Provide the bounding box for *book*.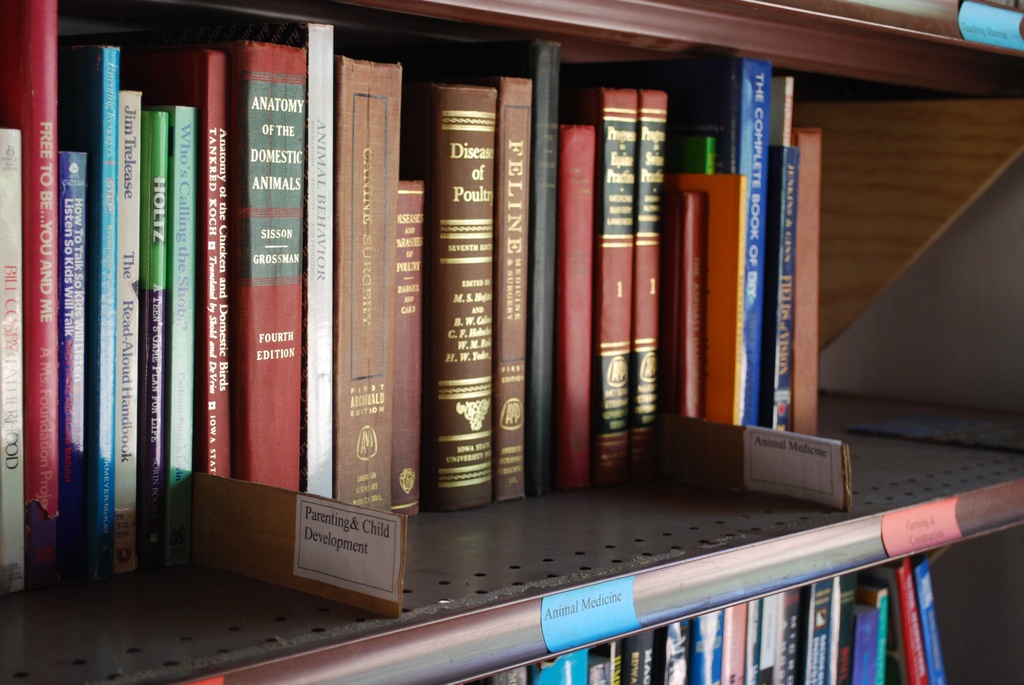
detection(424, 85, 497, 523).
